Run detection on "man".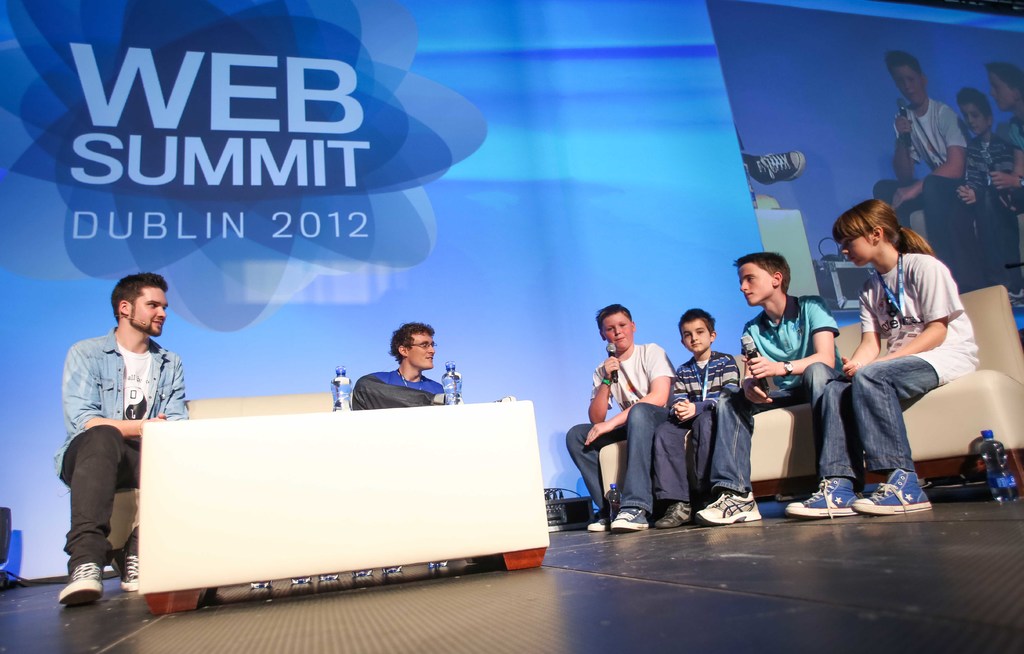
Result: box=[54, 269, 191, 601].
